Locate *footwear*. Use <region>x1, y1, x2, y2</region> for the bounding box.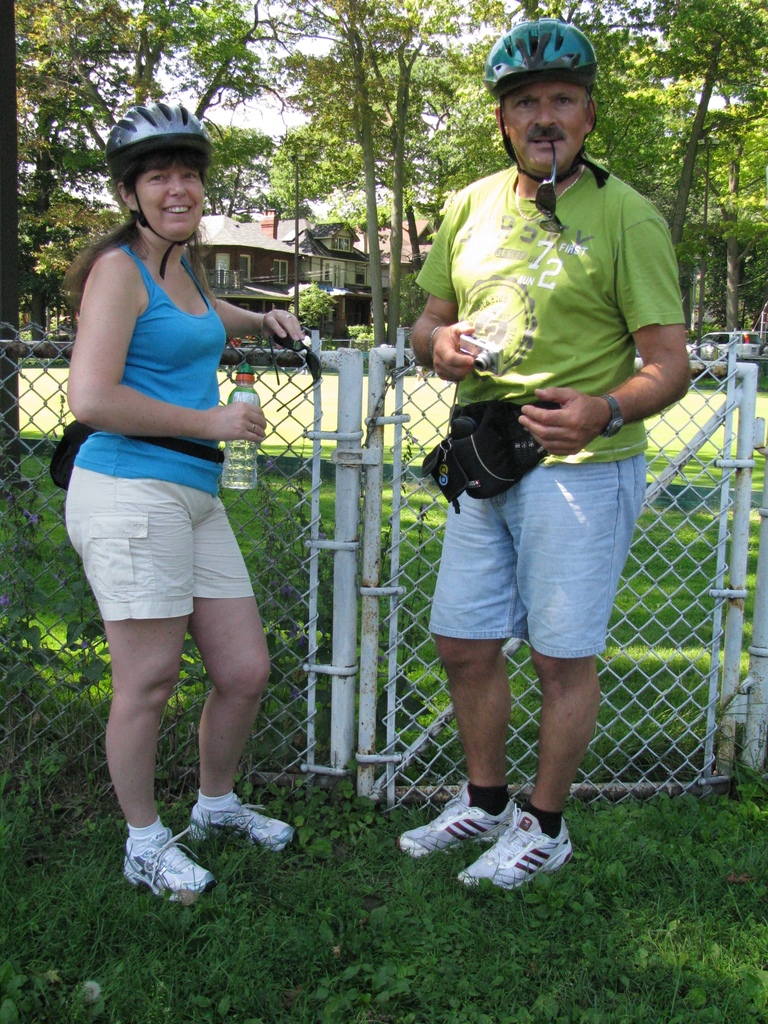
<region>186, 799, 296, 853</region>.
